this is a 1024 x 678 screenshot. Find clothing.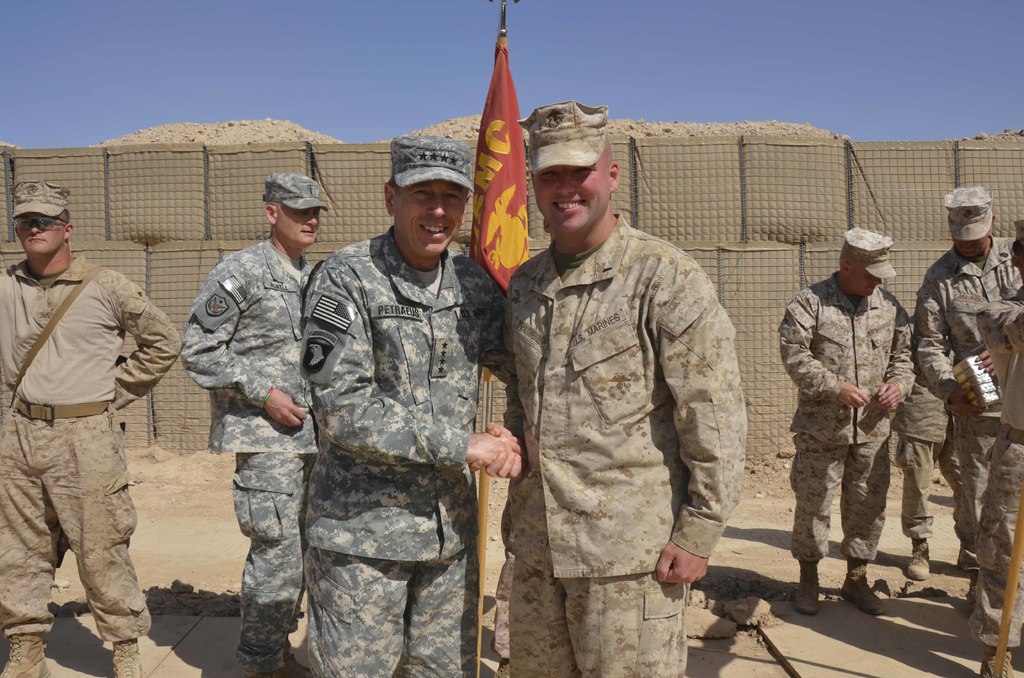
Bounding box: bbox=(910, 232, 1023, 527).
